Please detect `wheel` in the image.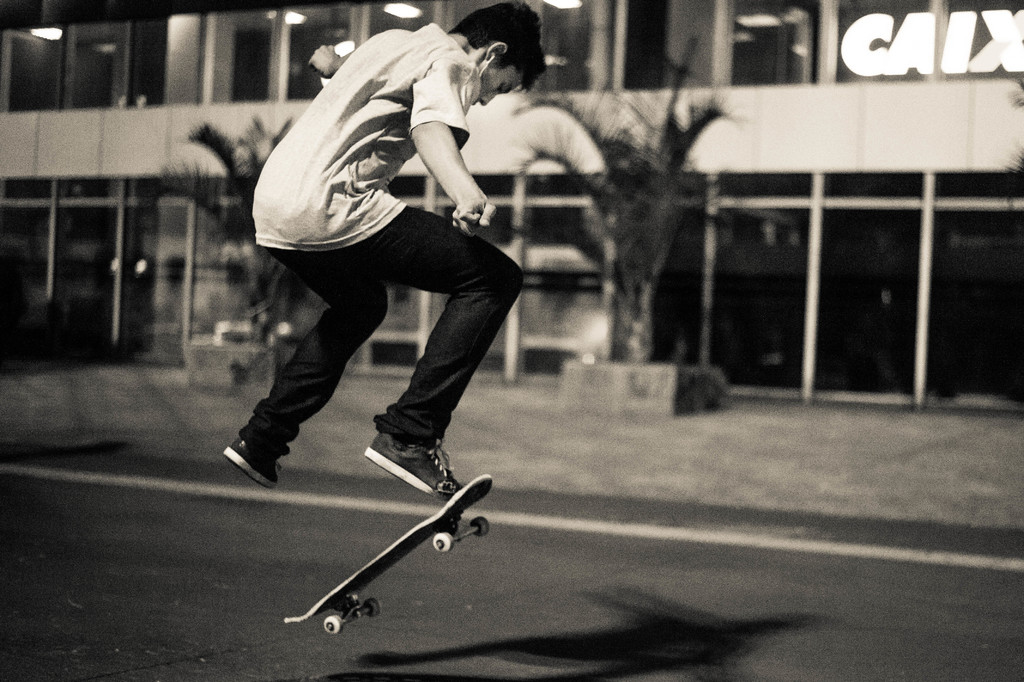
(left=362, top=597, right=376, bottom=615).
